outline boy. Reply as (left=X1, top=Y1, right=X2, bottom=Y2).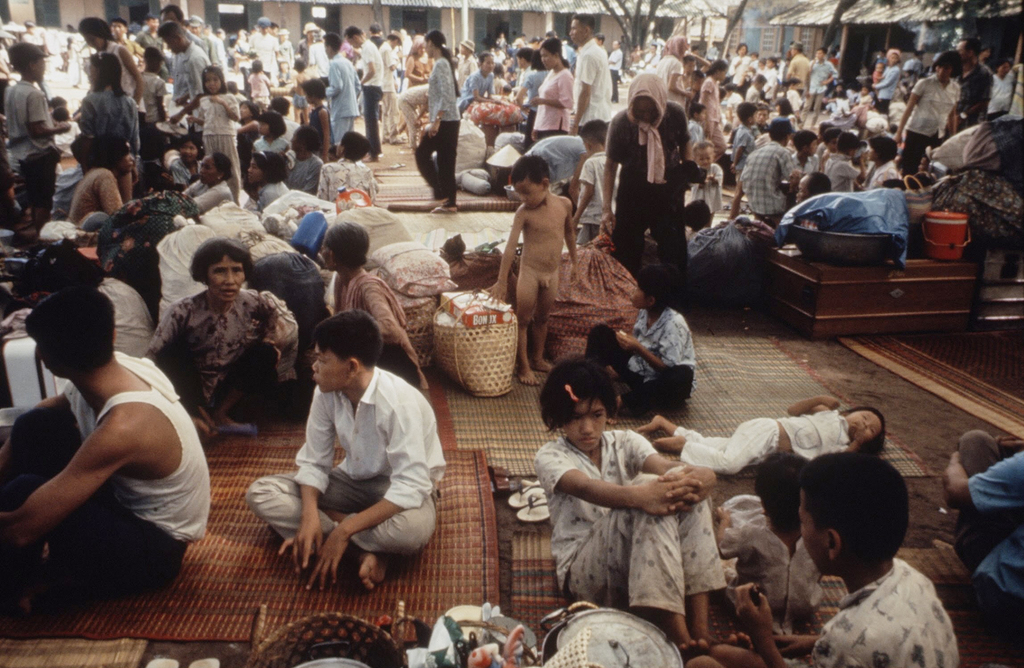
(left=756, top=58, right=765, bottom=74).
